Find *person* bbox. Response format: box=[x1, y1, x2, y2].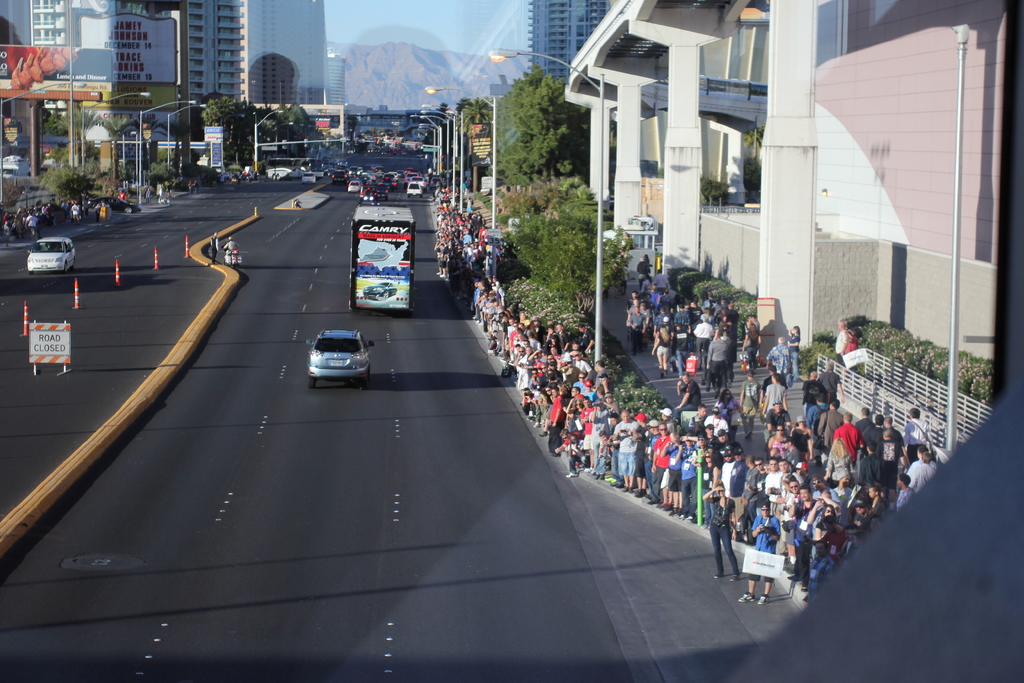
box=[911, 450, 938, 494].
